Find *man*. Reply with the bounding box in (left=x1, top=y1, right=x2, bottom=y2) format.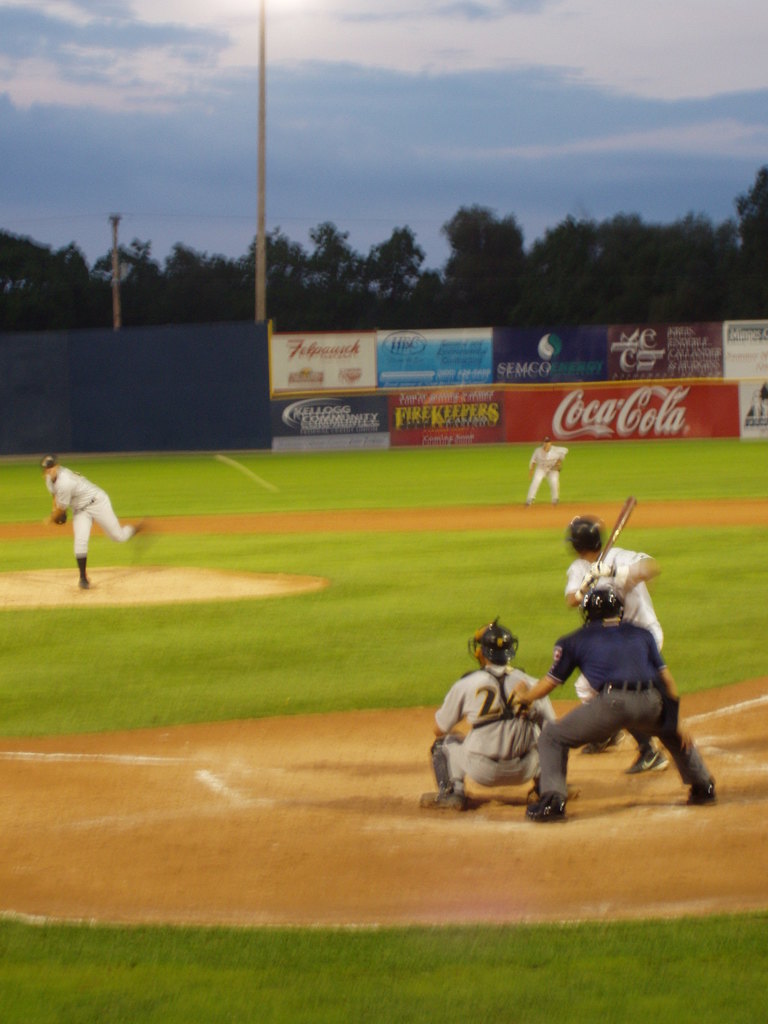
(left=36, top=454, right=145, bottom=596).
